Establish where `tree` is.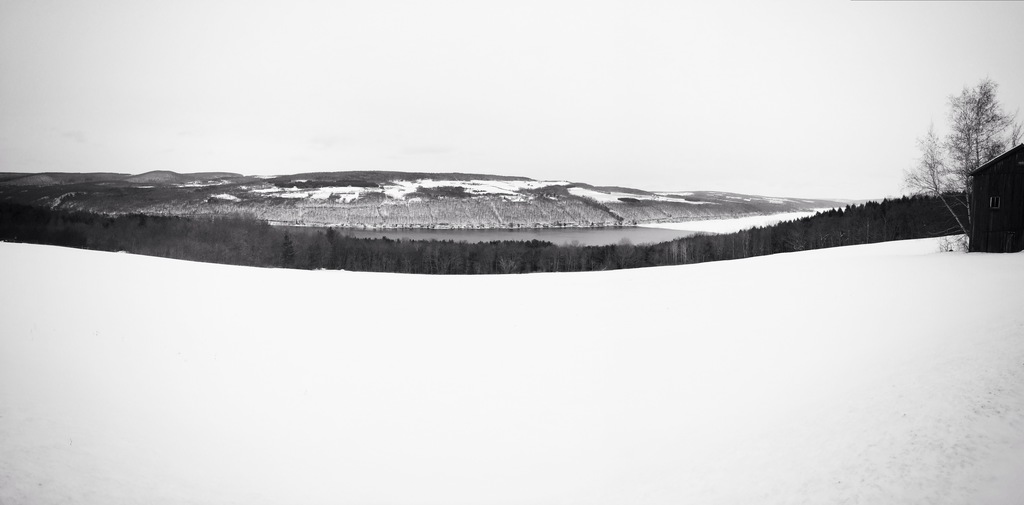
Established at [914,65,1016,239].
